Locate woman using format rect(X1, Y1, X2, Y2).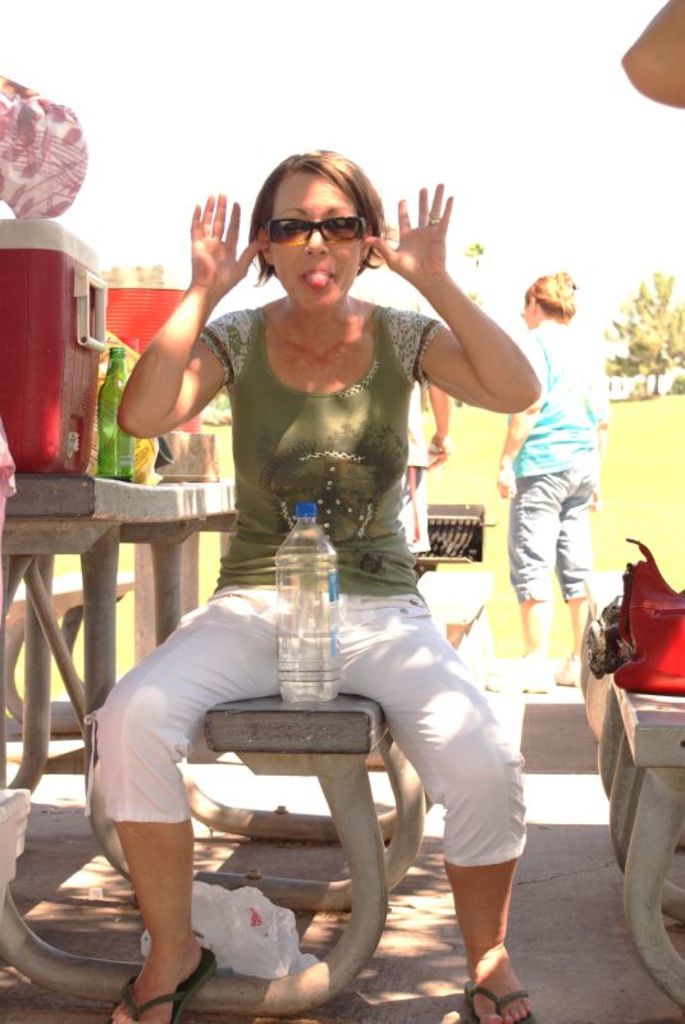
rect(490, 264, 592, 678).
